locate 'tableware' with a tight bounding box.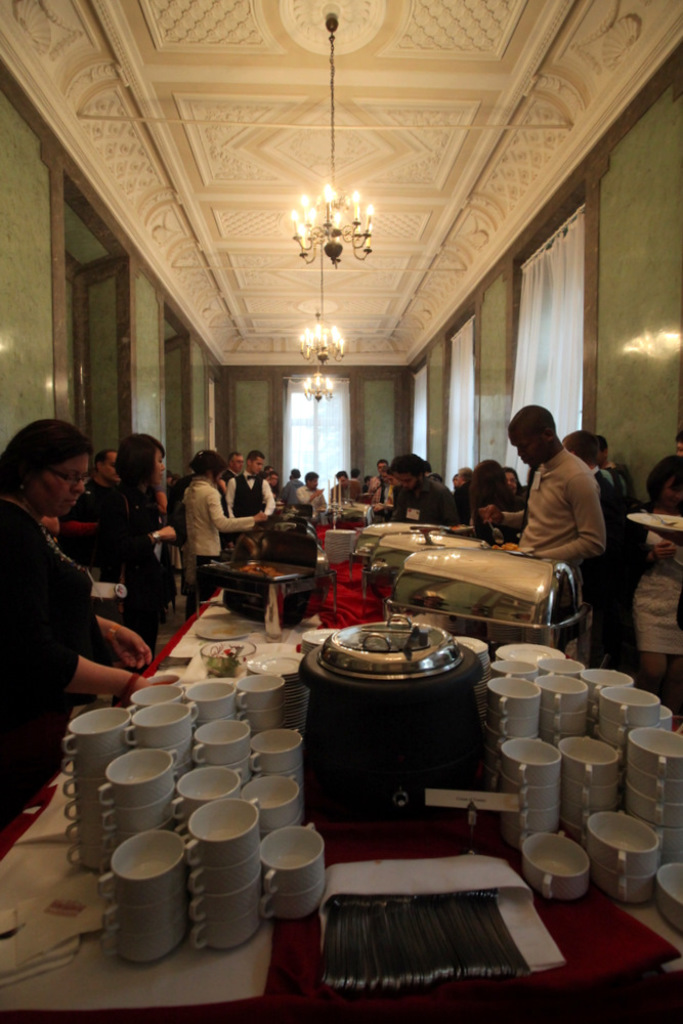
191, 620, 250, 640.
